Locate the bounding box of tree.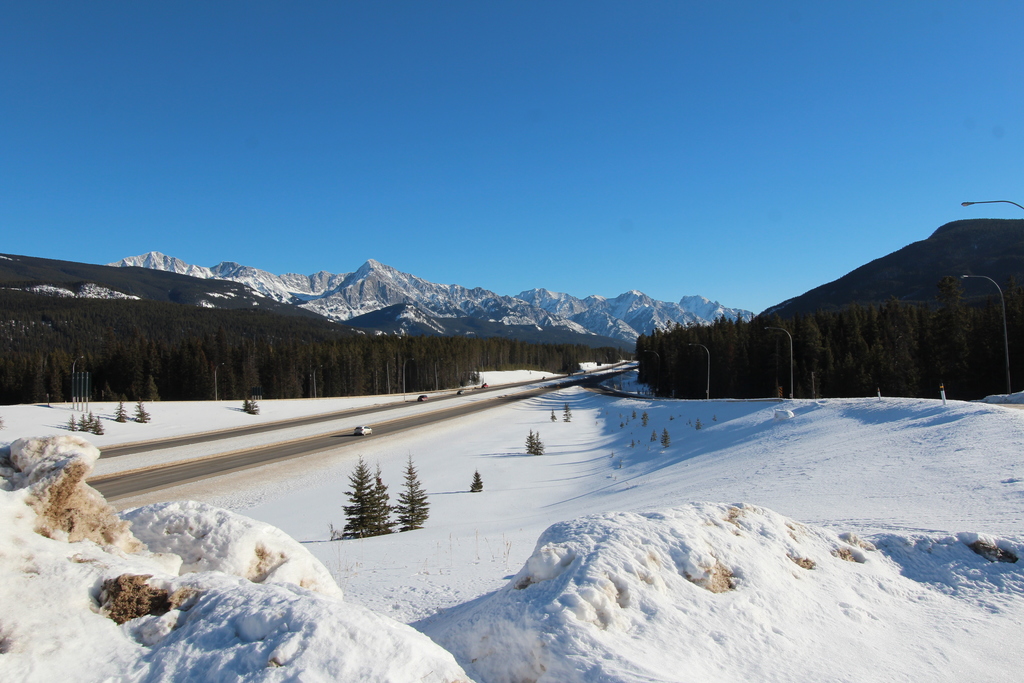
Bounding box: x1=660, y1=426, x2=671, y2=448.
